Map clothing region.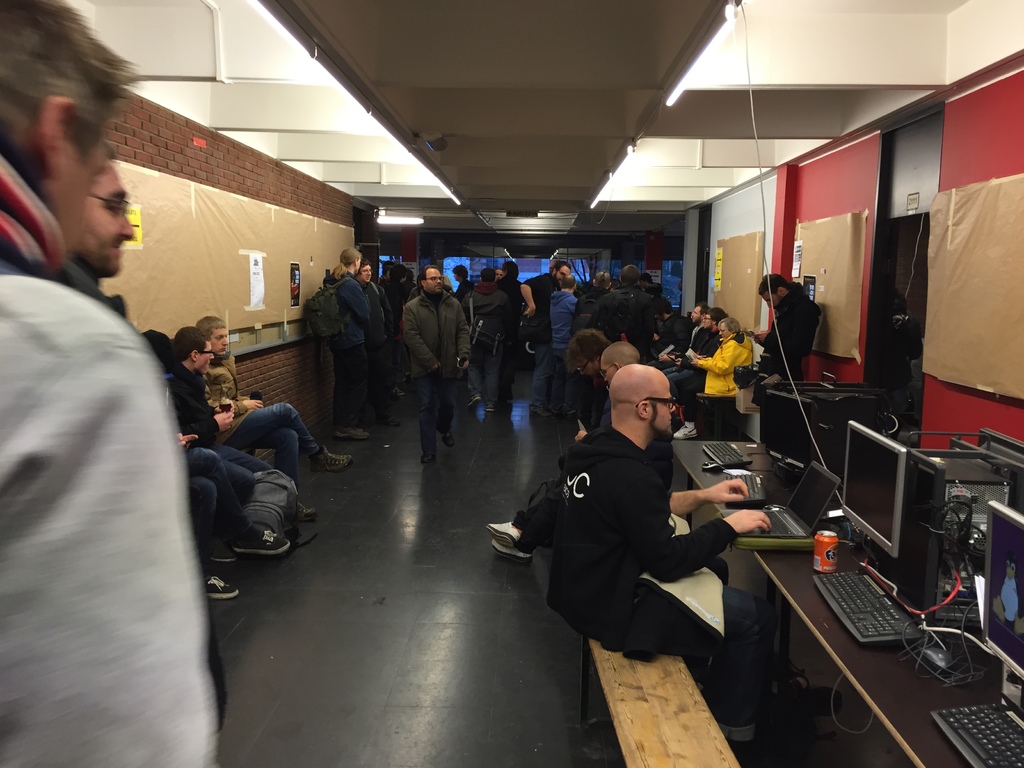
Mapped to [left=550, top=427, right=740, bottom=746].
